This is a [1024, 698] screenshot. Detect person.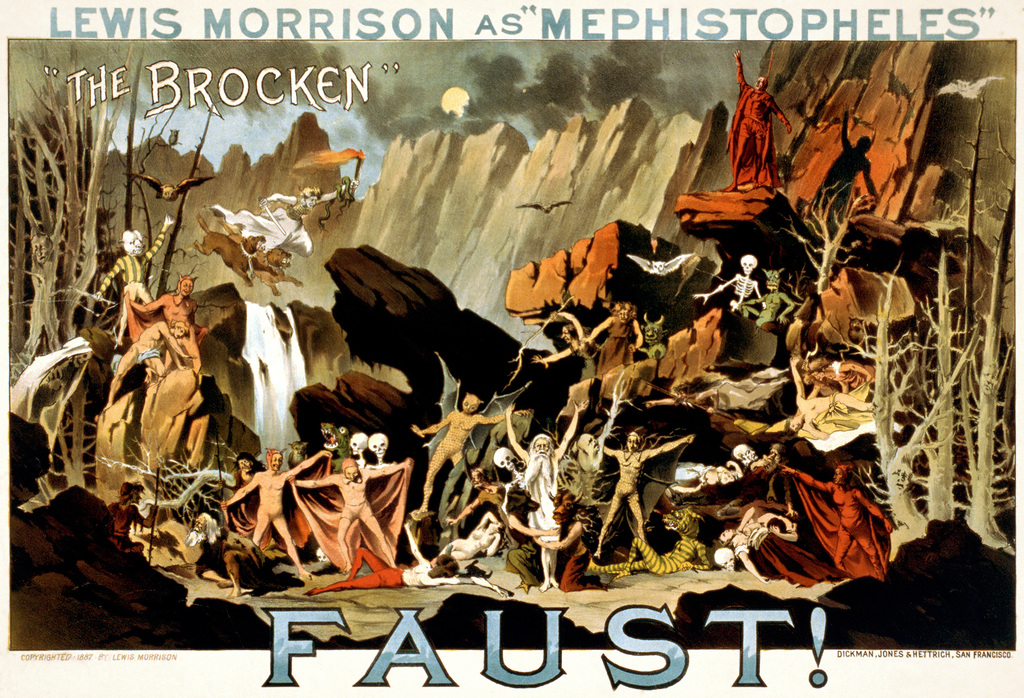
(103, 319, 194, 411).
